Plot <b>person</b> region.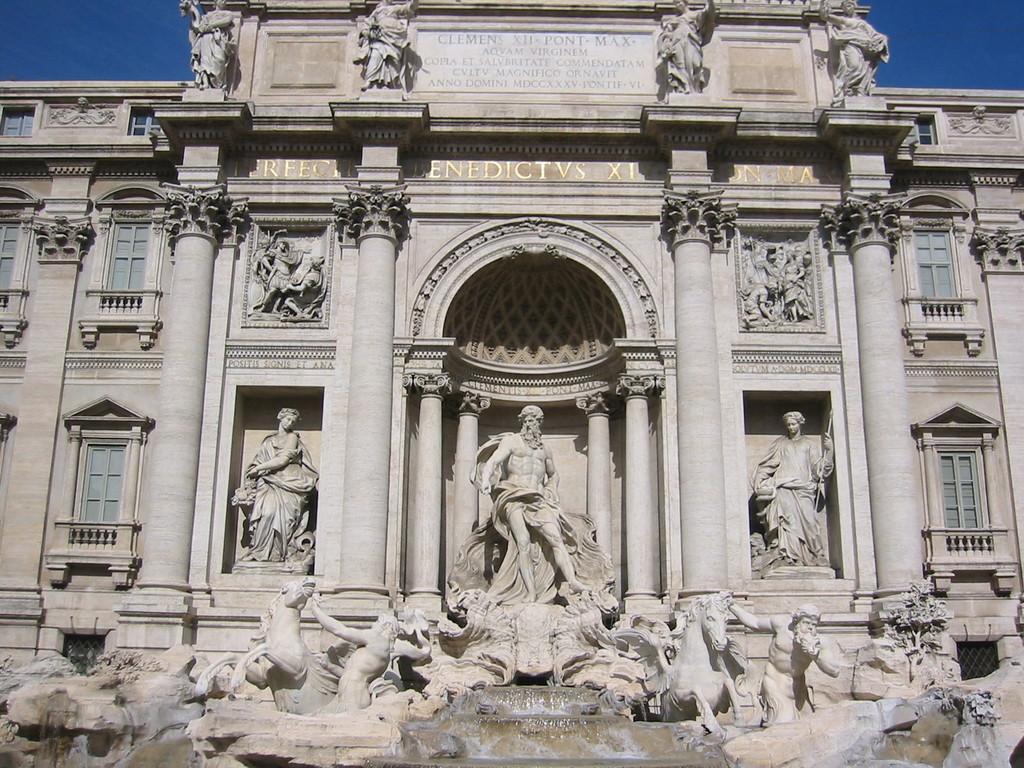
Plotted at bbox(728, 606, 844, 729).
